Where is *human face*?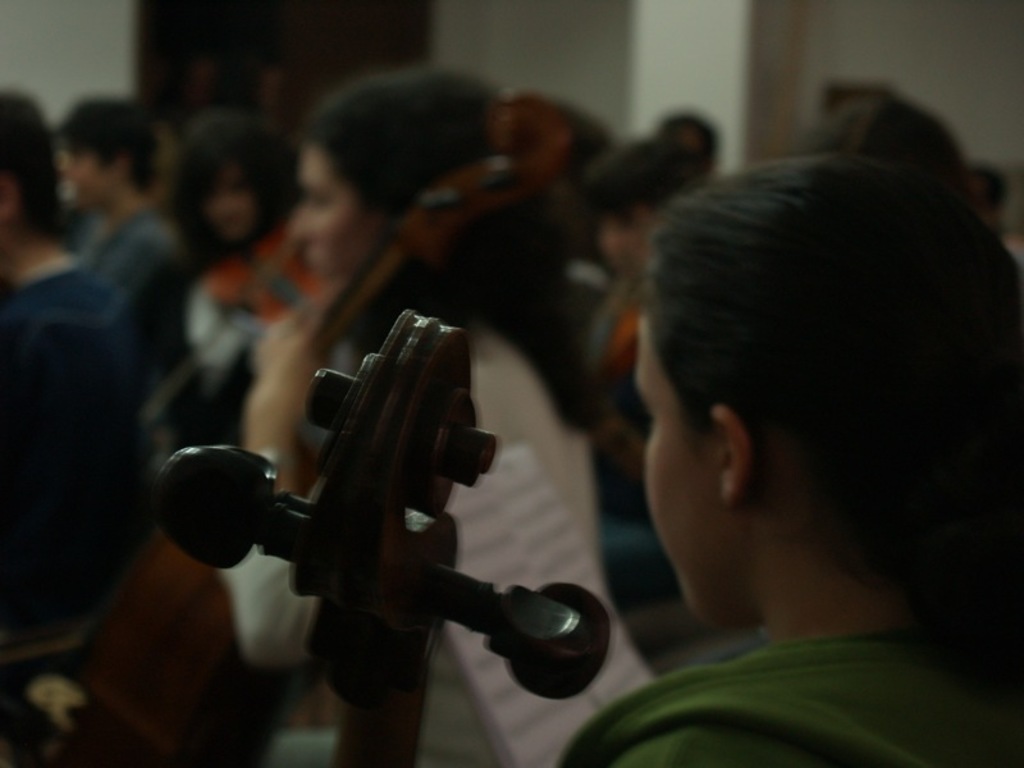
select_region(640, 316, 713, 618).
